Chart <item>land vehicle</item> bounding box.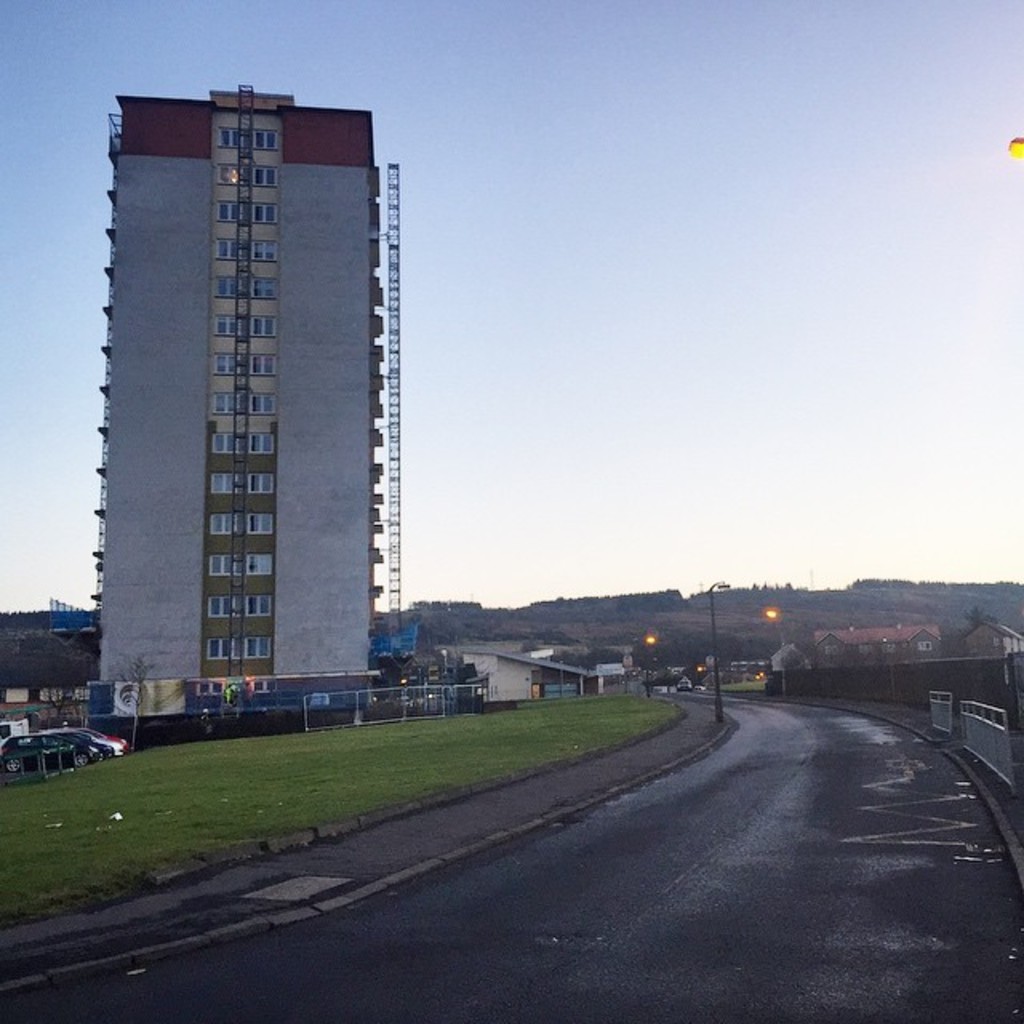
Charted: [left=37, top=730, right=114, bottom=762].
